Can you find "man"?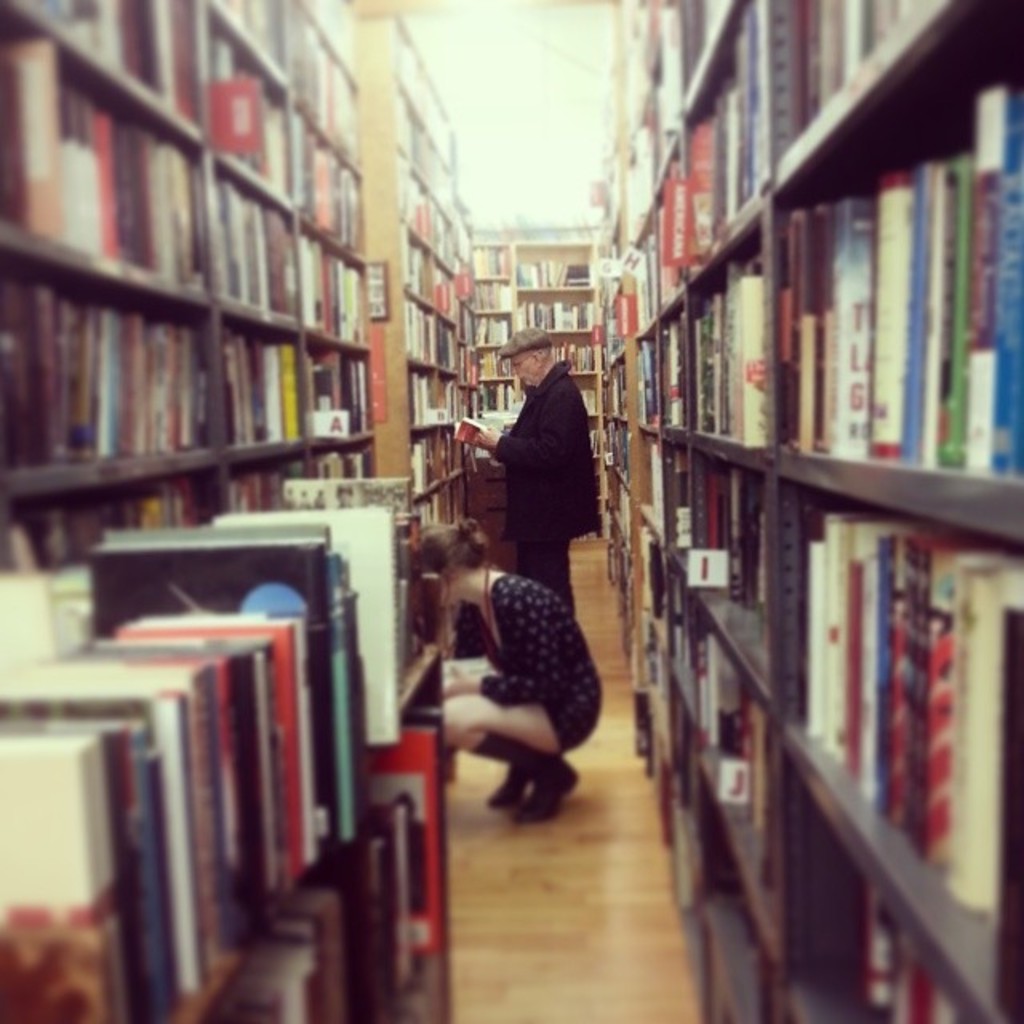
Yes, bounding box: bbox=(466, 334, 619, 686).
